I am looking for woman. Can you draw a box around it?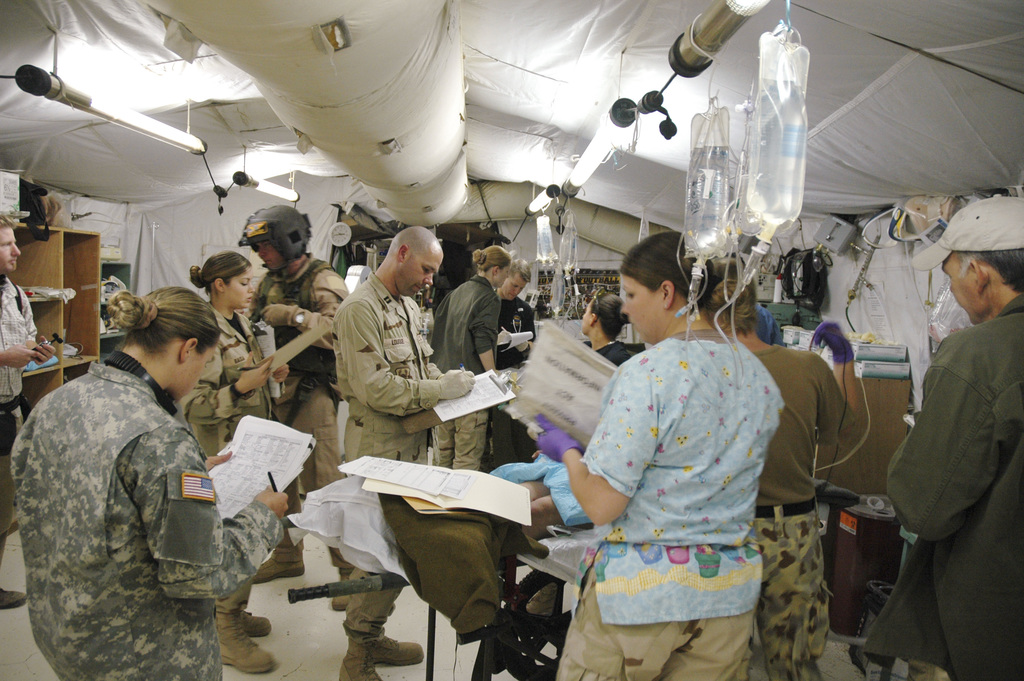
Sure, the bounding box is 569, 291, 635, 364.
